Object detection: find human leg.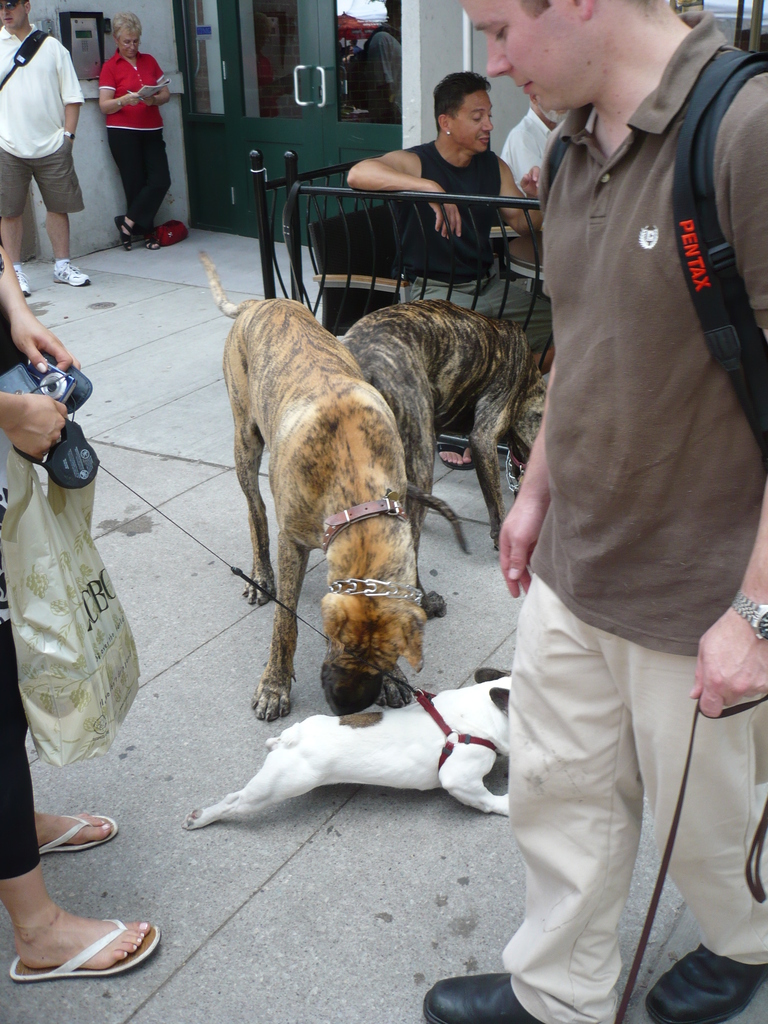
(left=35, top=809, right=117, bottom=849).
